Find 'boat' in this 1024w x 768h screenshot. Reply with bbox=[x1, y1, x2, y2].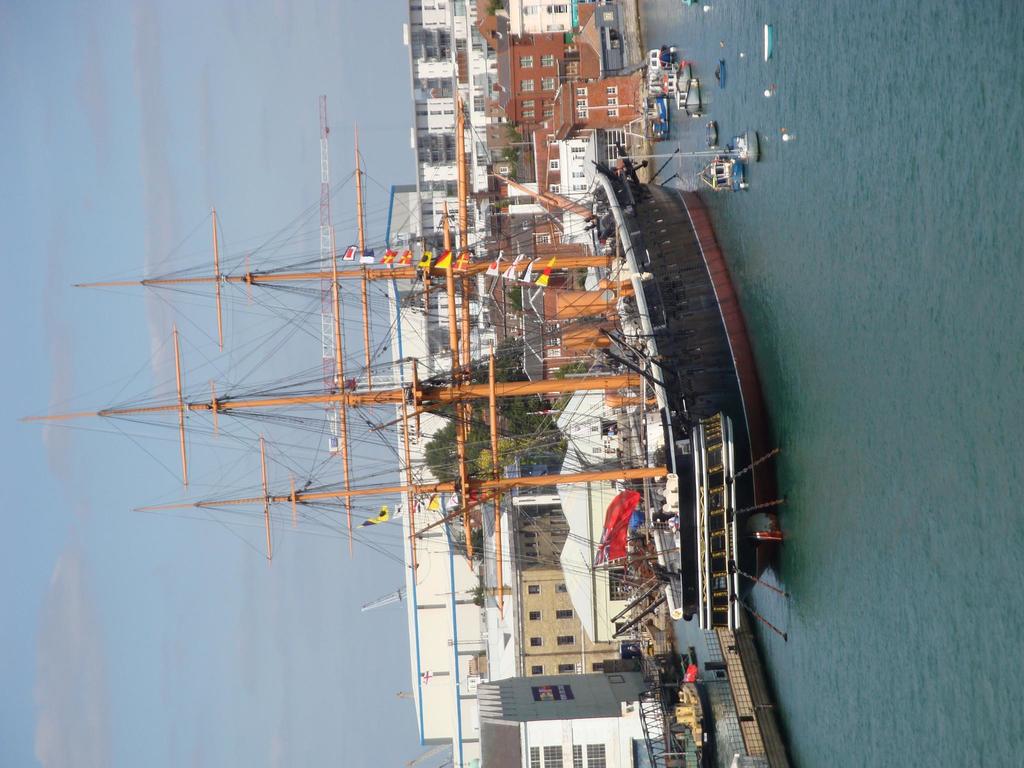
bbox=[625, 101, 667, 145].
